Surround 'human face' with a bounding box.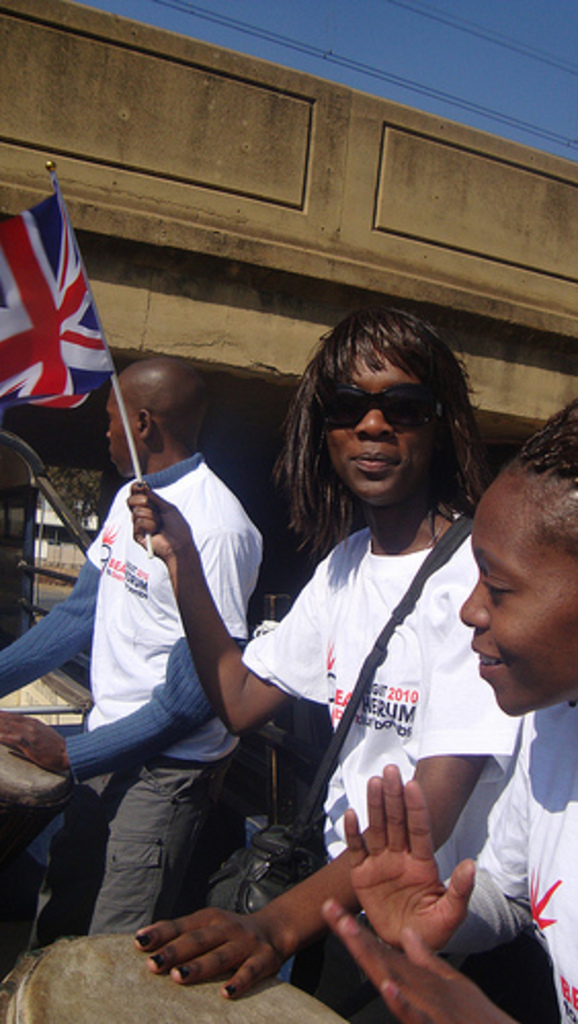
l=324, t=344, r=443, b=512.
